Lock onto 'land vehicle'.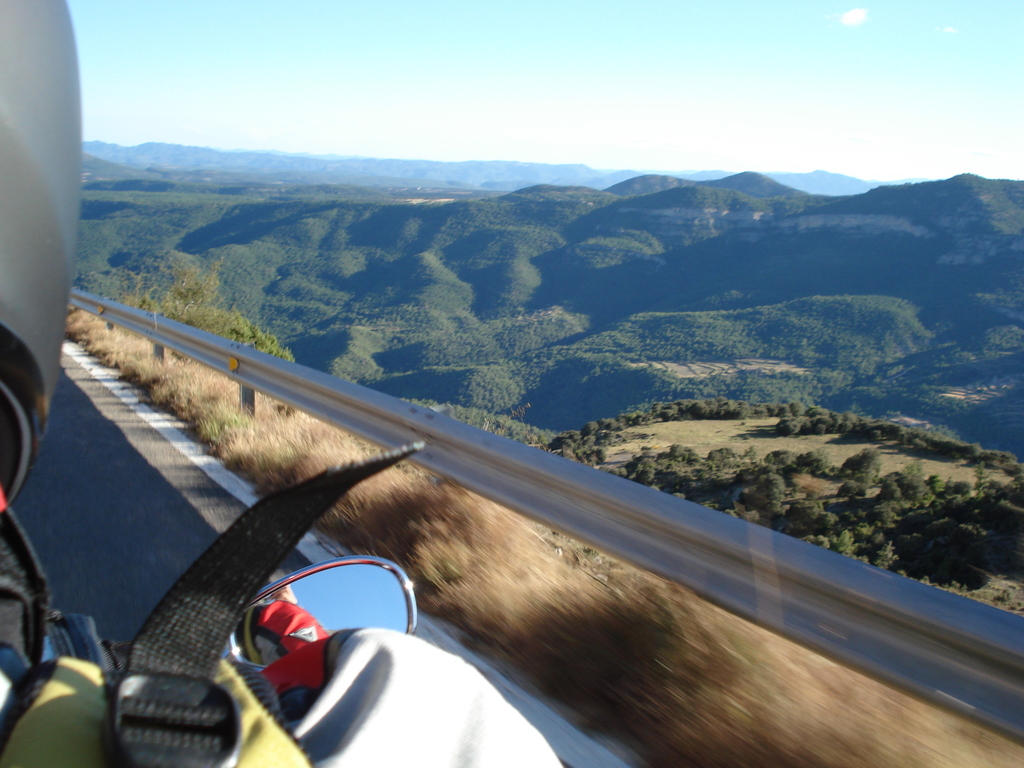
Locked: 40, 554, 421, 719.
